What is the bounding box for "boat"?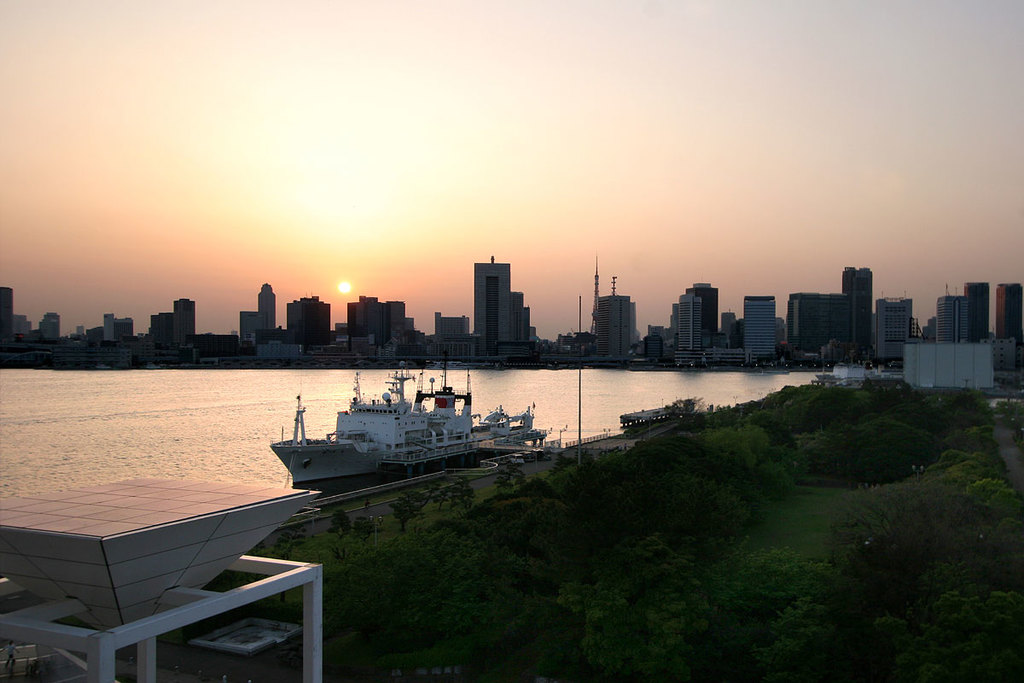
left=805, top=370, right=837, bottom=390.
